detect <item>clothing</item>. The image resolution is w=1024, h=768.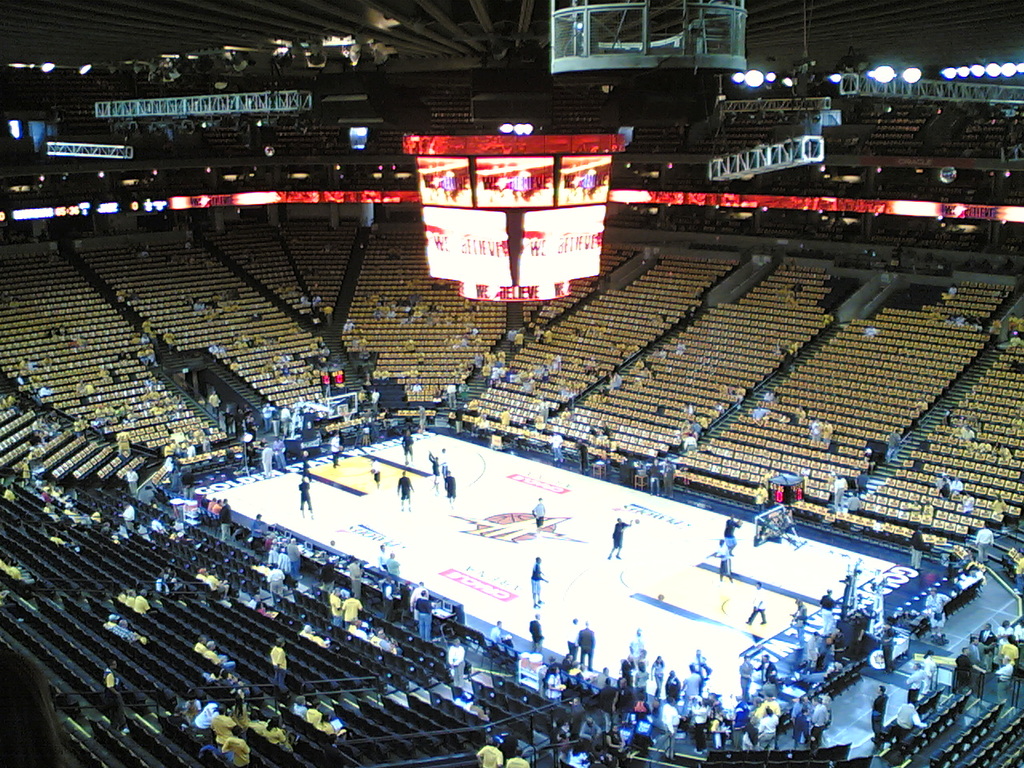
region(22, 462, 33, 483).
